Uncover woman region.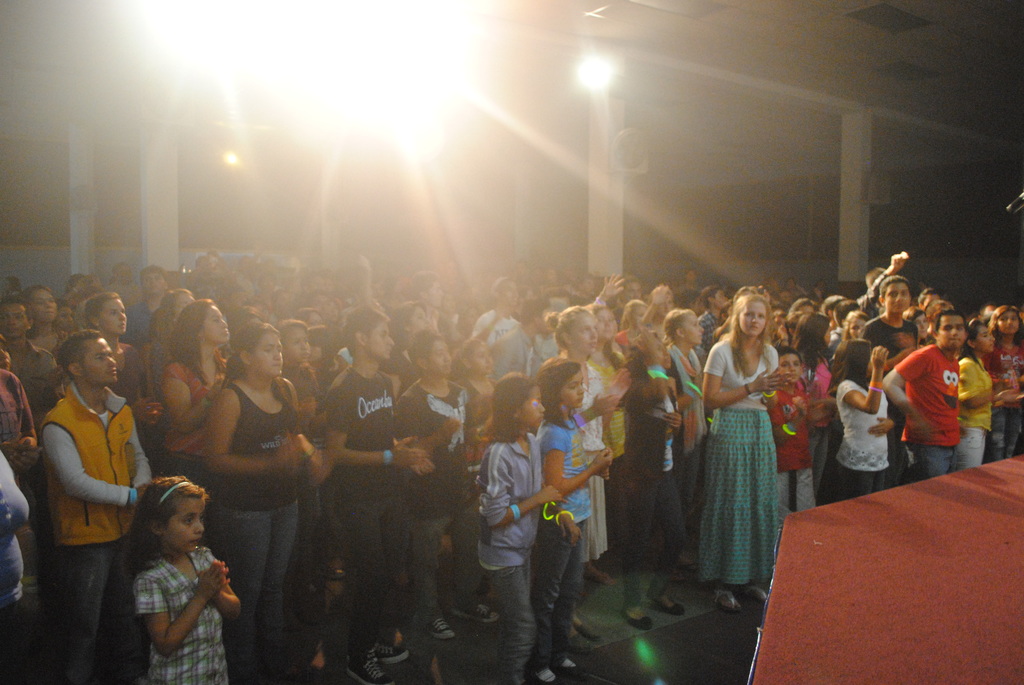
Uncovered: 262/292/288/326.
